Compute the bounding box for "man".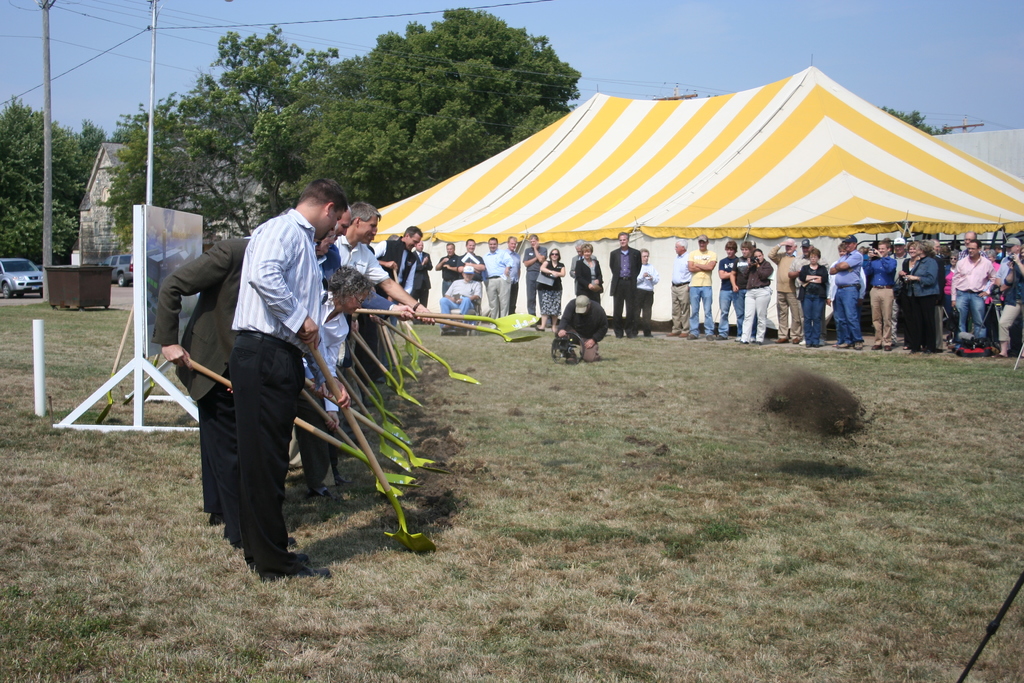
(x1=959, y1=229, x2=986, y2=300).
